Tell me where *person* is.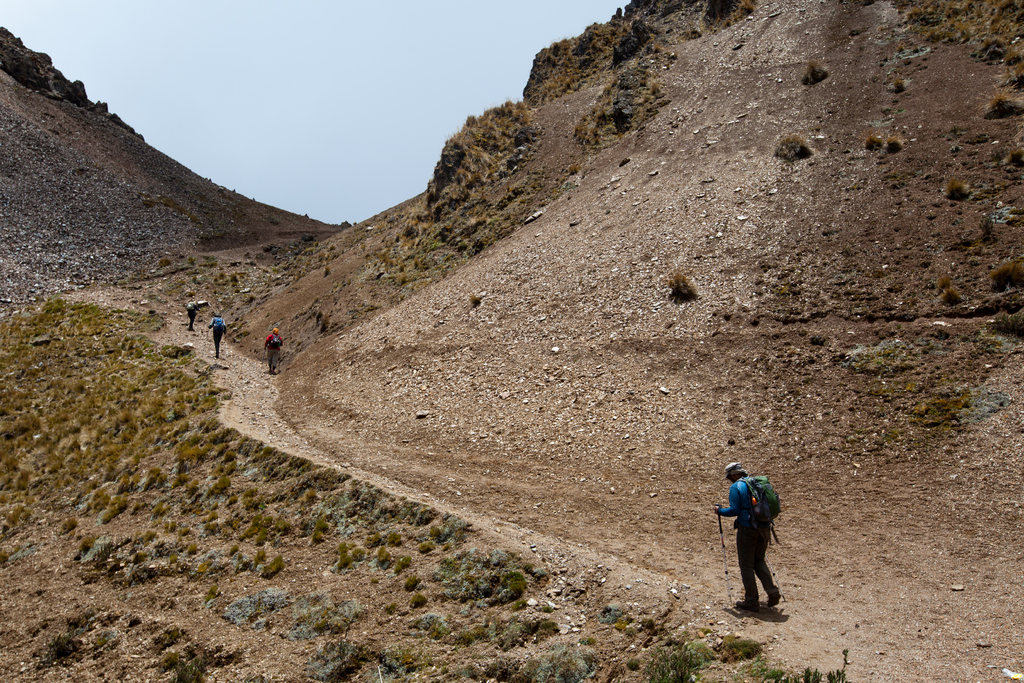
*person* is at (725, 465, 792, 622).
